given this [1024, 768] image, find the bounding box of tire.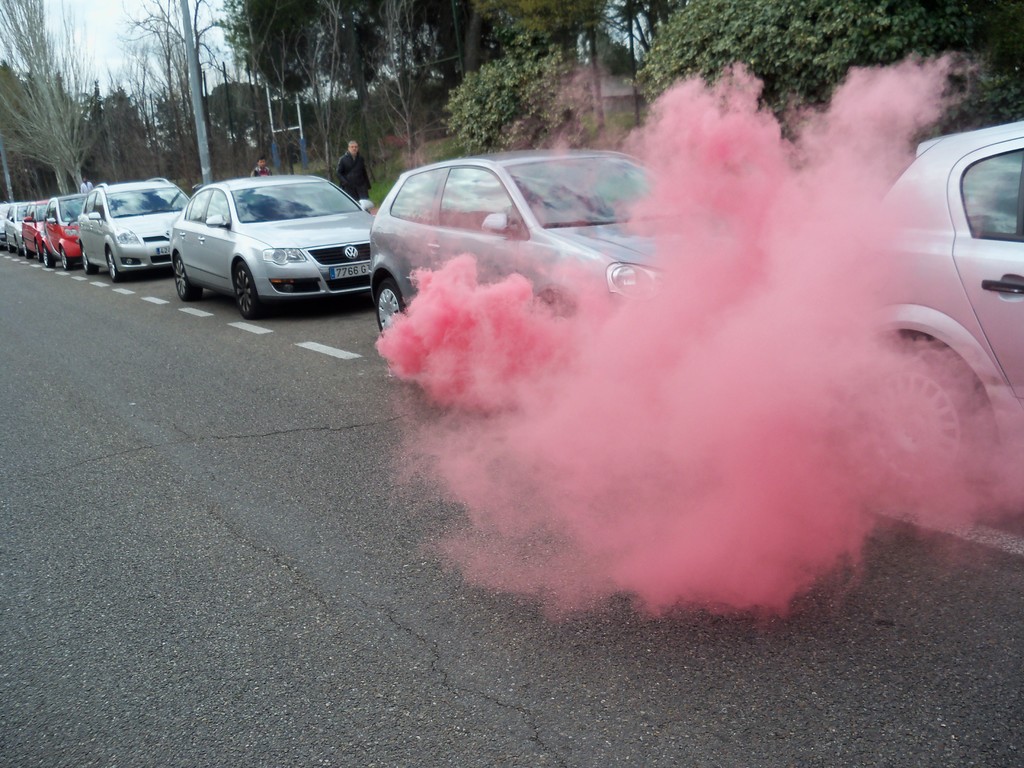
bbox=(819, 335, 993, 523).
